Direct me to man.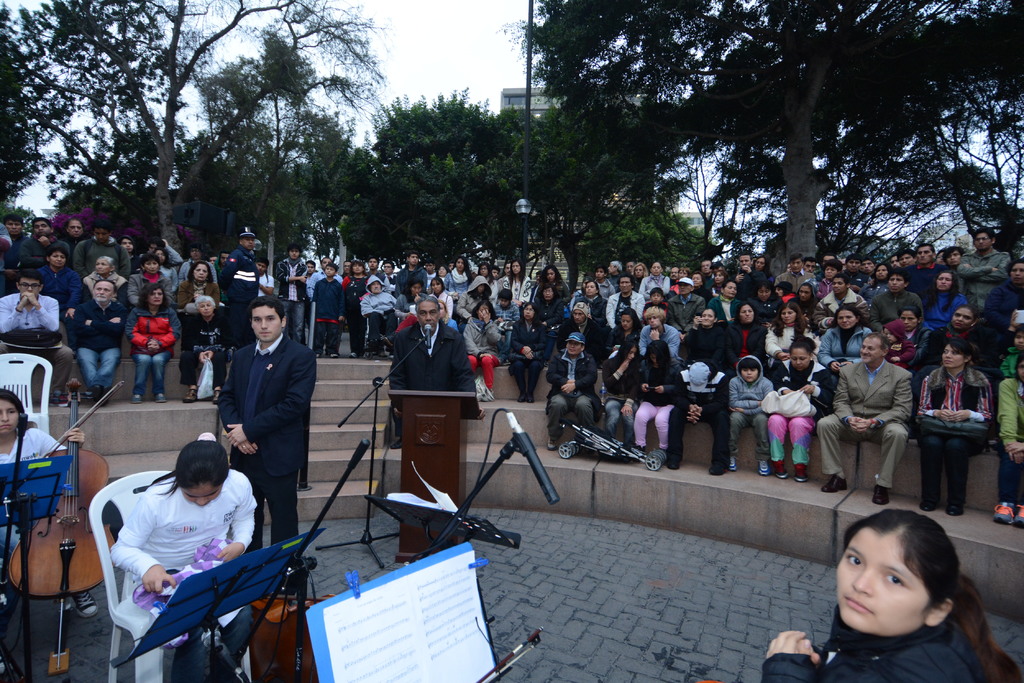
Direction: 0,269,74,408.
